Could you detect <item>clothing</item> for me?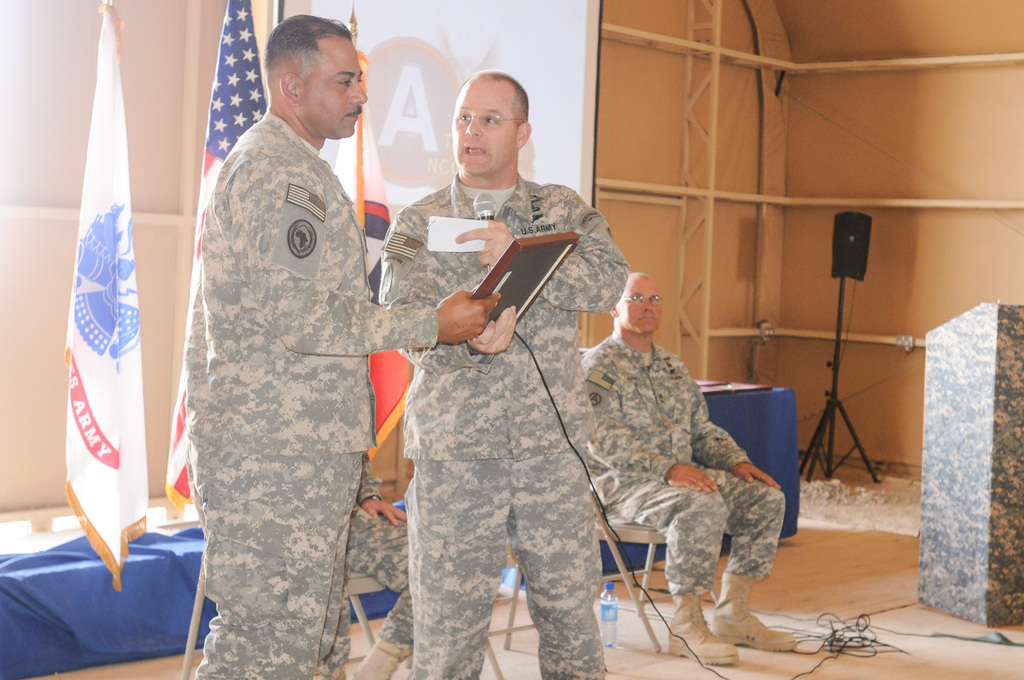
Detection result: [left=154, top=40, right=428, bottom=679].
